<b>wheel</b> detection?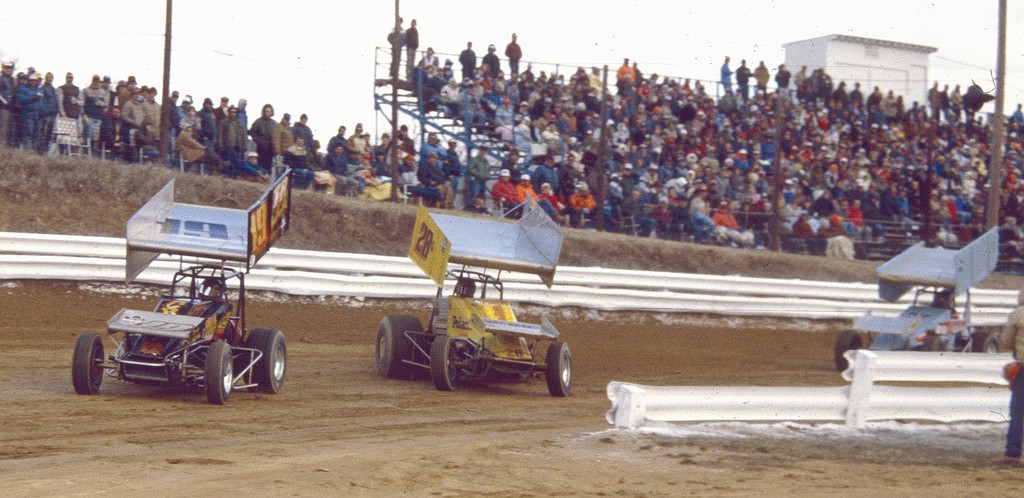
locate(534, 335, 577, 397)
